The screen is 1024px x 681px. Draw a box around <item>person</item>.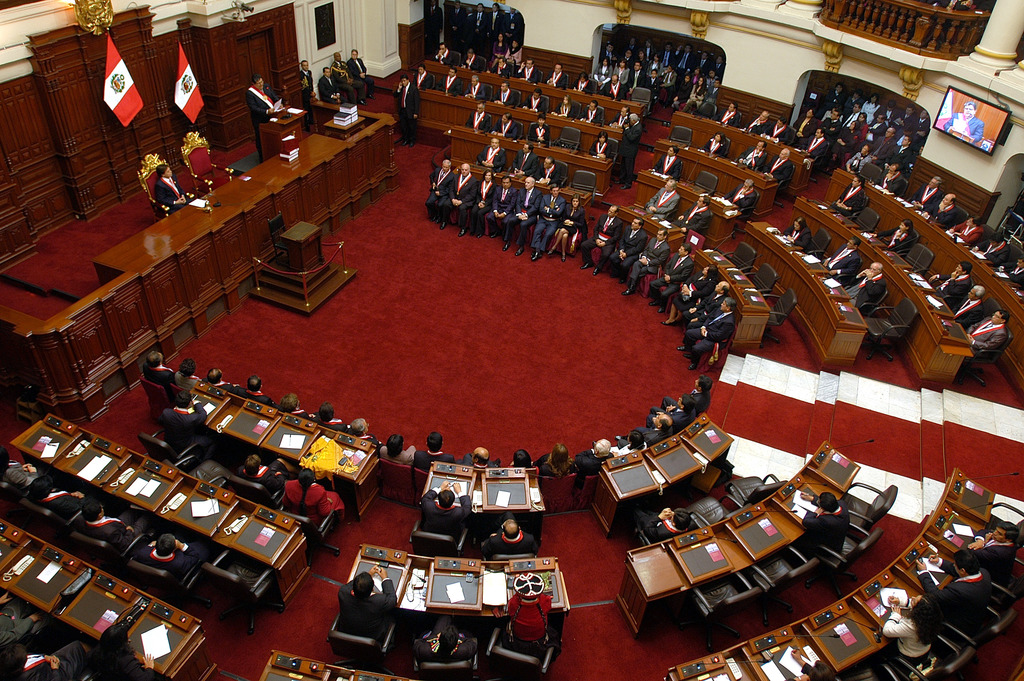
left=321, top=59, right=340, bottom=106.
